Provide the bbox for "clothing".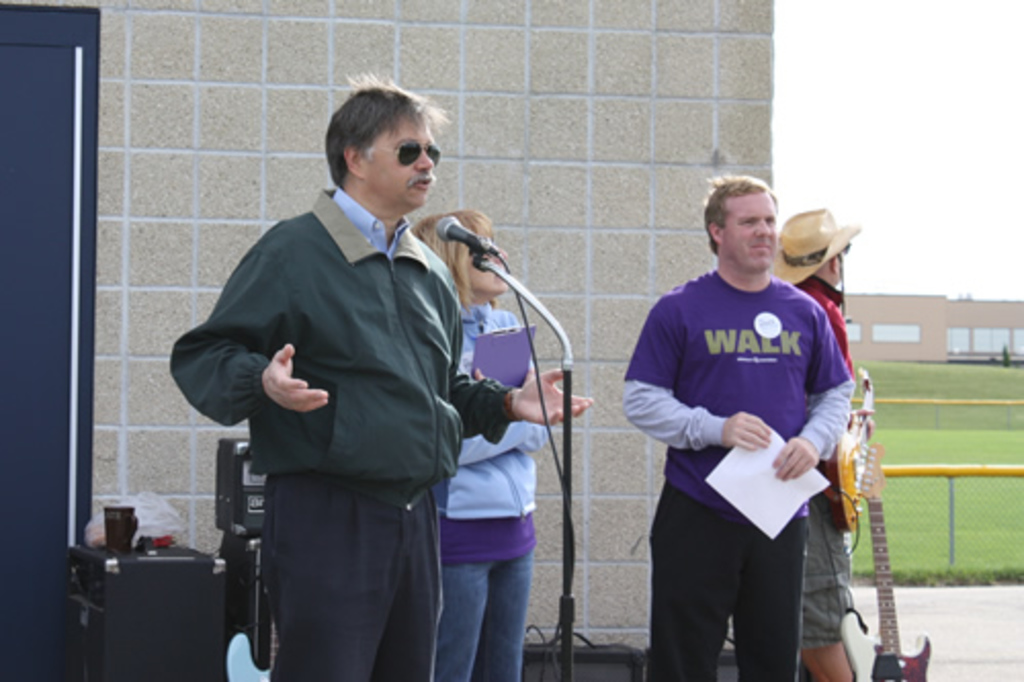
[788,266,868,655].
